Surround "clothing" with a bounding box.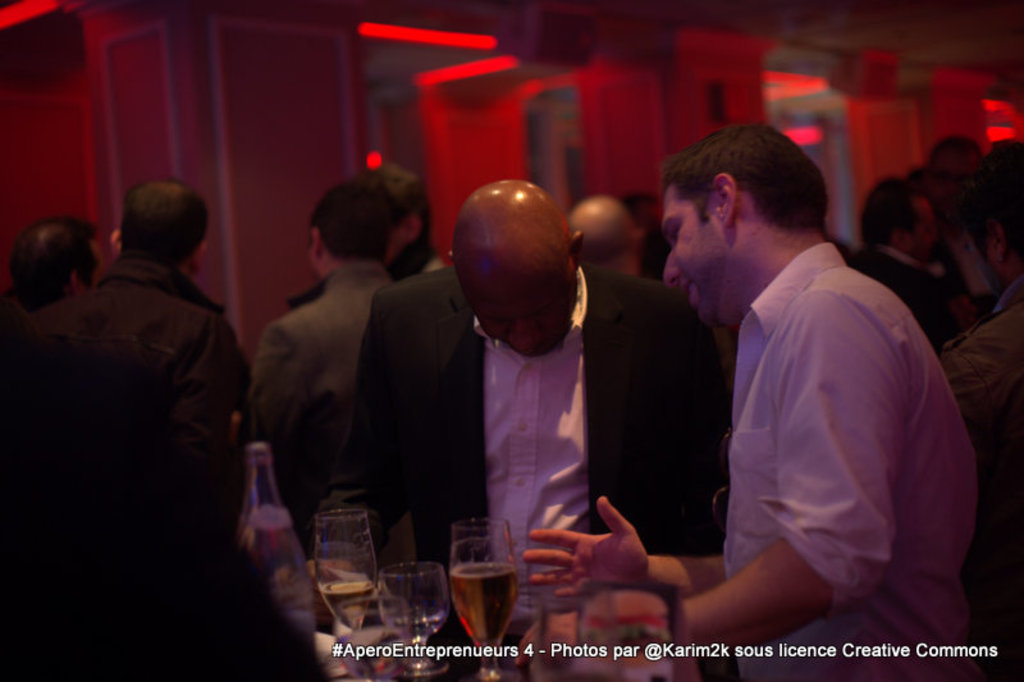
{"left": 24, "top": 180, "right": 253, "bottom": 628}.
